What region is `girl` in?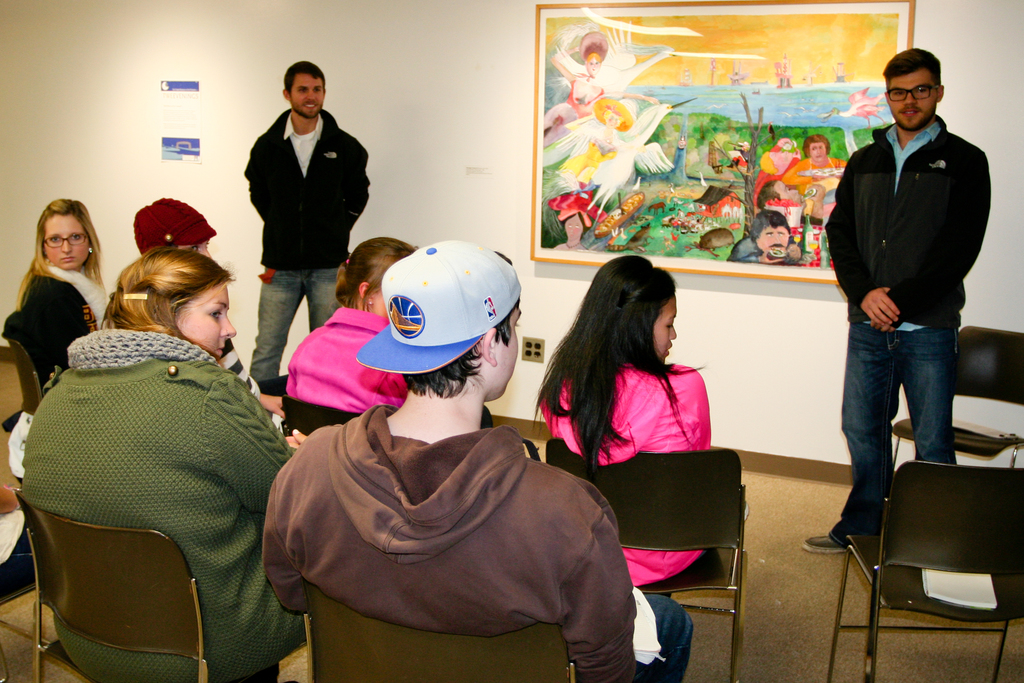
x1=529 y1=251 x2=712 y2=588.
